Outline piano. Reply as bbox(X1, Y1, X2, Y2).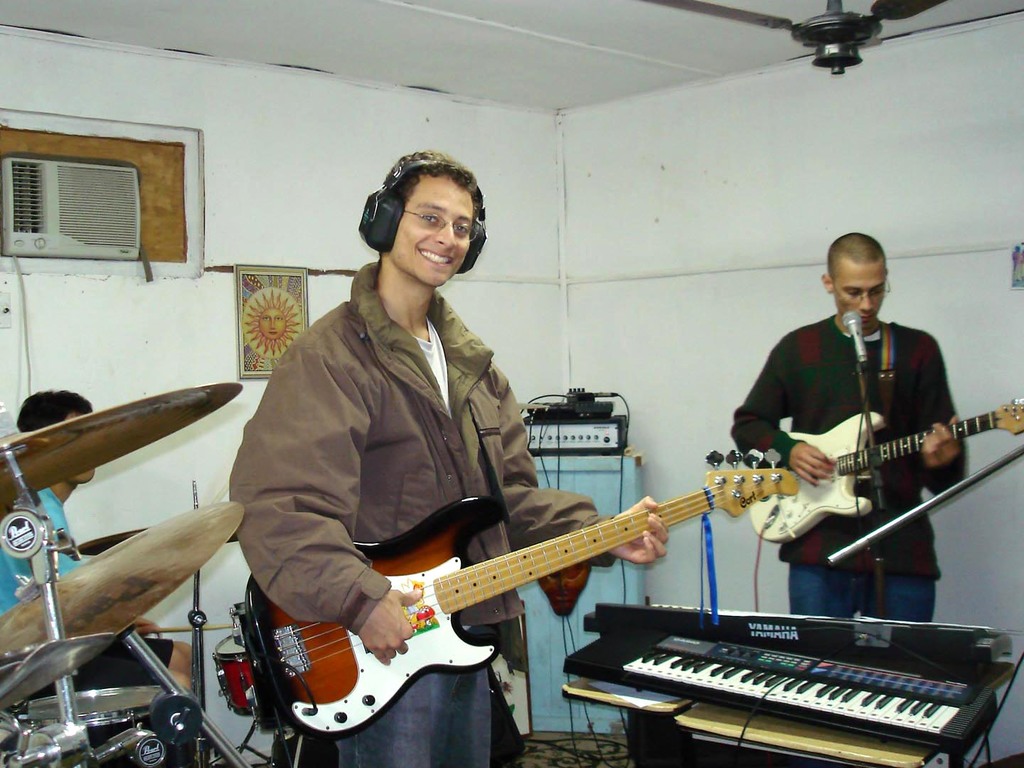
bbox(556, 606, 1020, 767).
